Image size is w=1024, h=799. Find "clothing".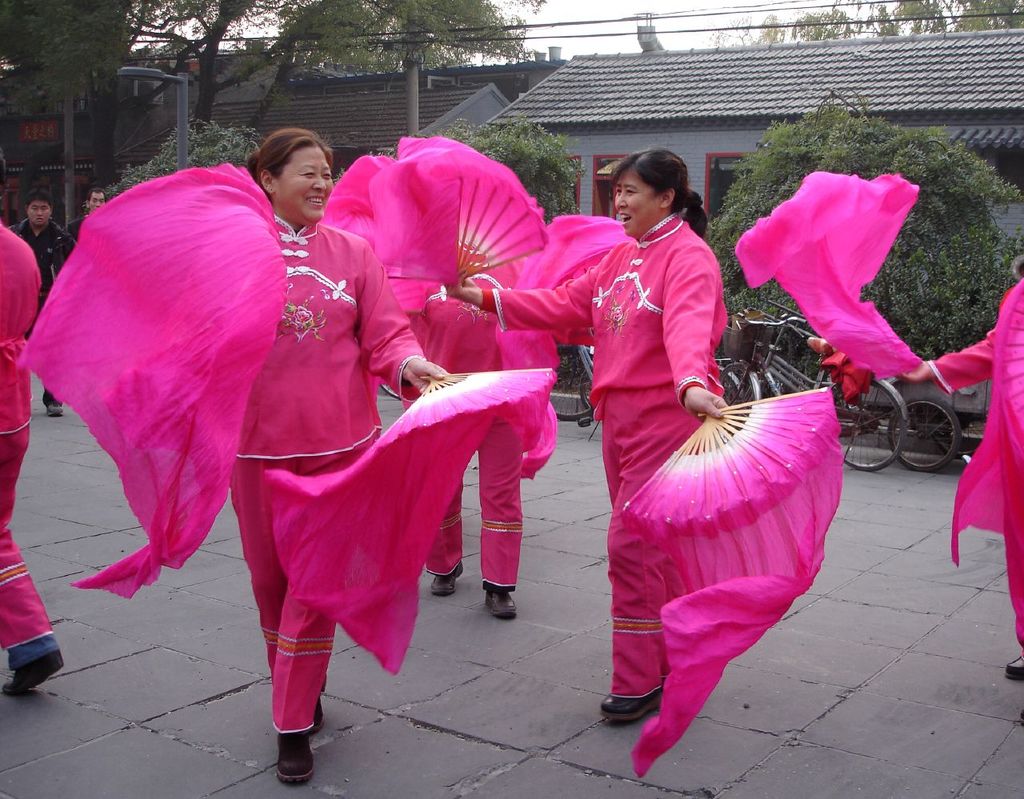
detection(438, 282, 524, 587).
